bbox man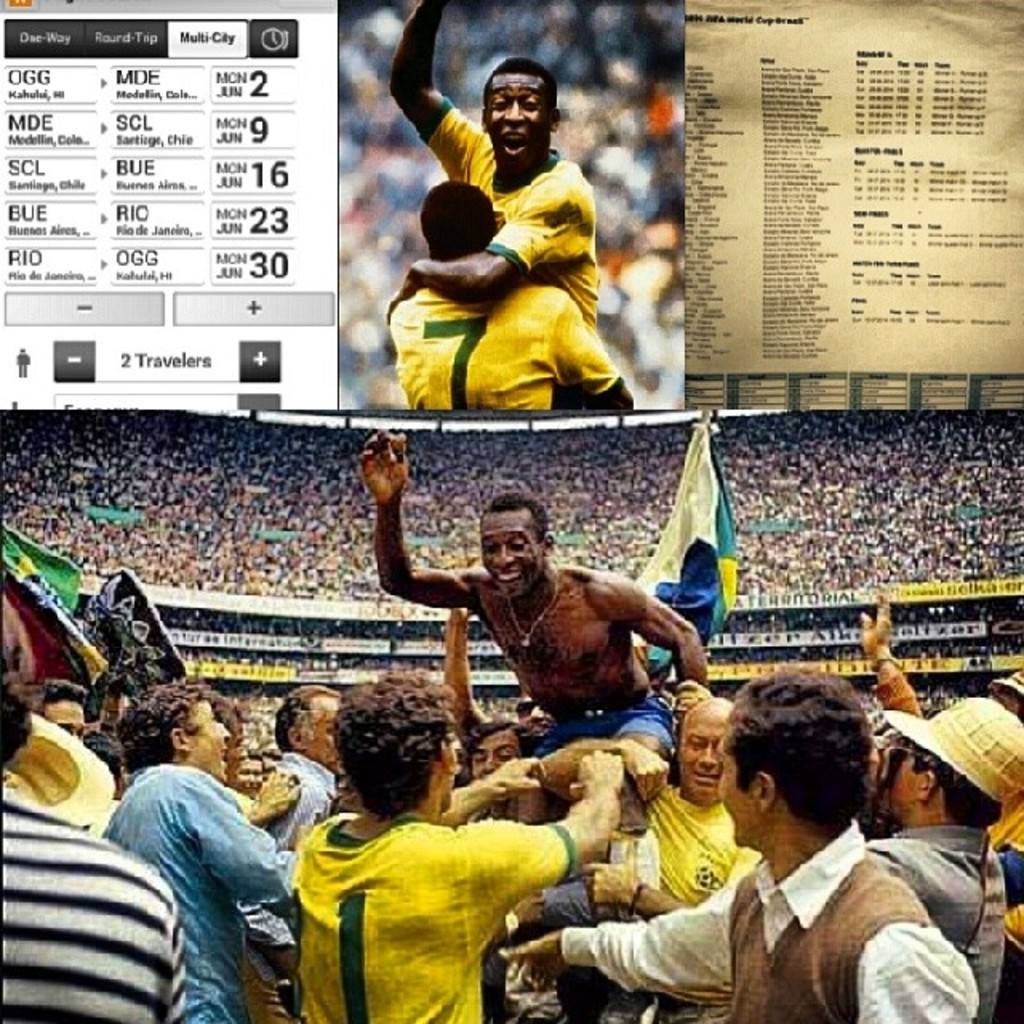
box(384, 0, 606, 322)
